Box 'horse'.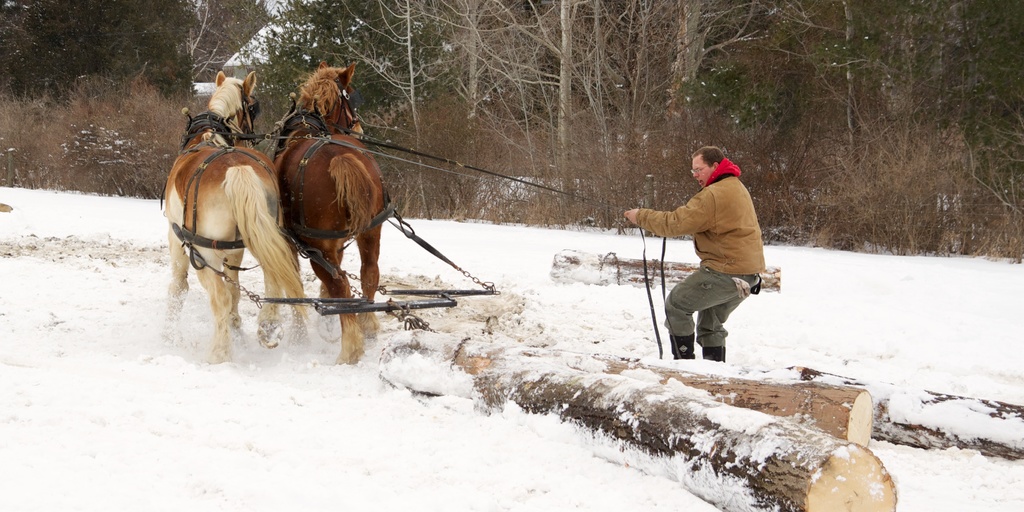
select_region(161, 71, 310, 365).
